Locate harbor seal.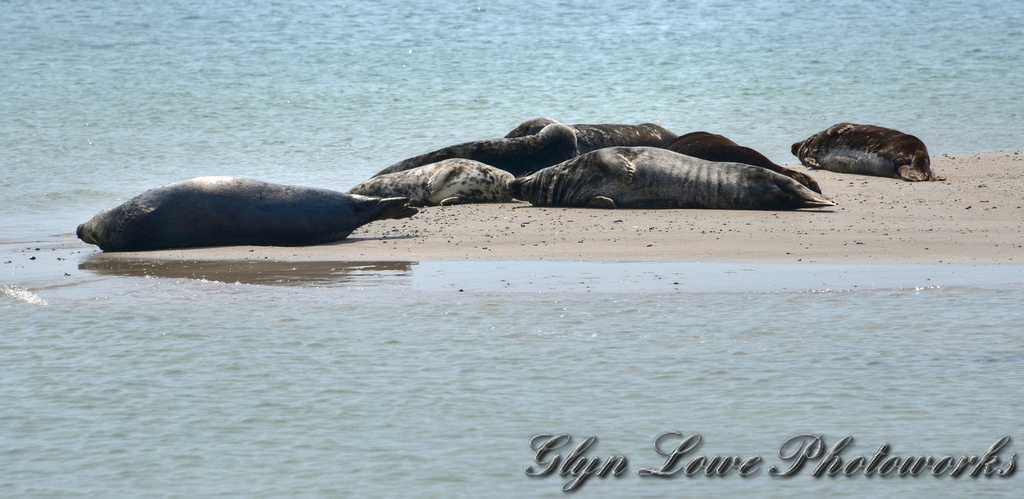
Bounding box: detection(344, 158, 515, 208).
